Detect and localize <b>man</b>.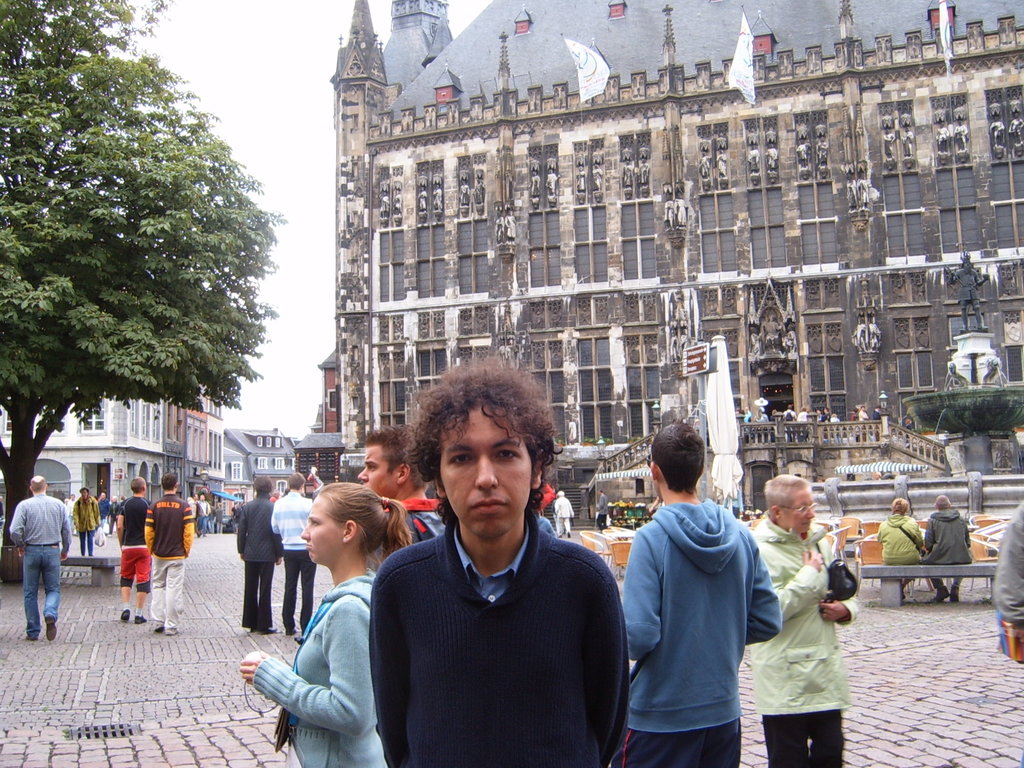
Localized at {"x1": 353, "y1": 377, "x2": 630, "y2": 765}.
